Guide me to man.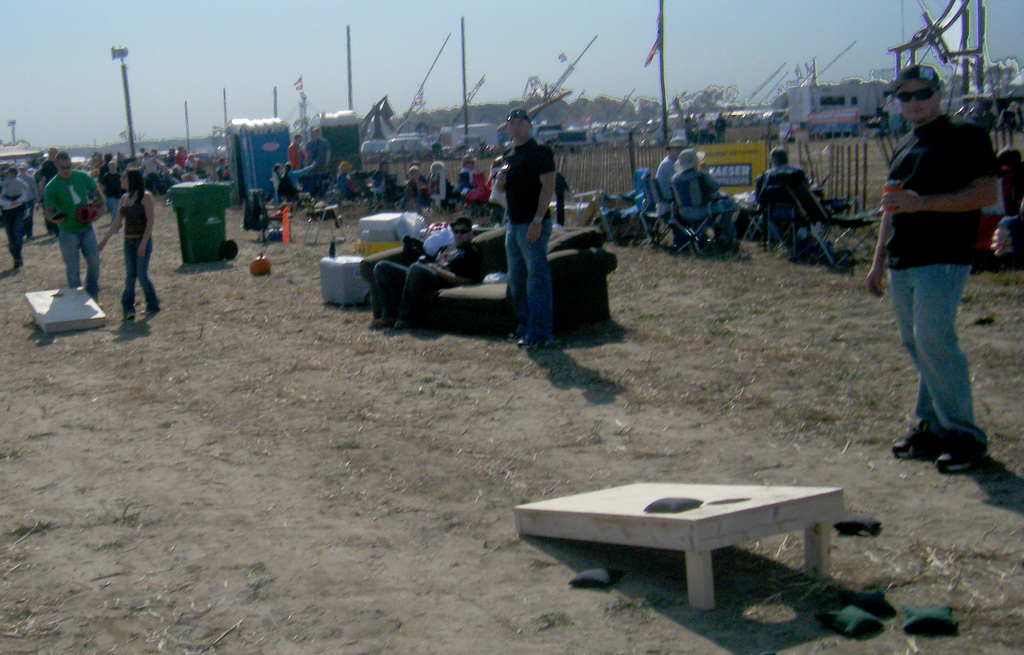
Guidance: 13/159/36/236.
